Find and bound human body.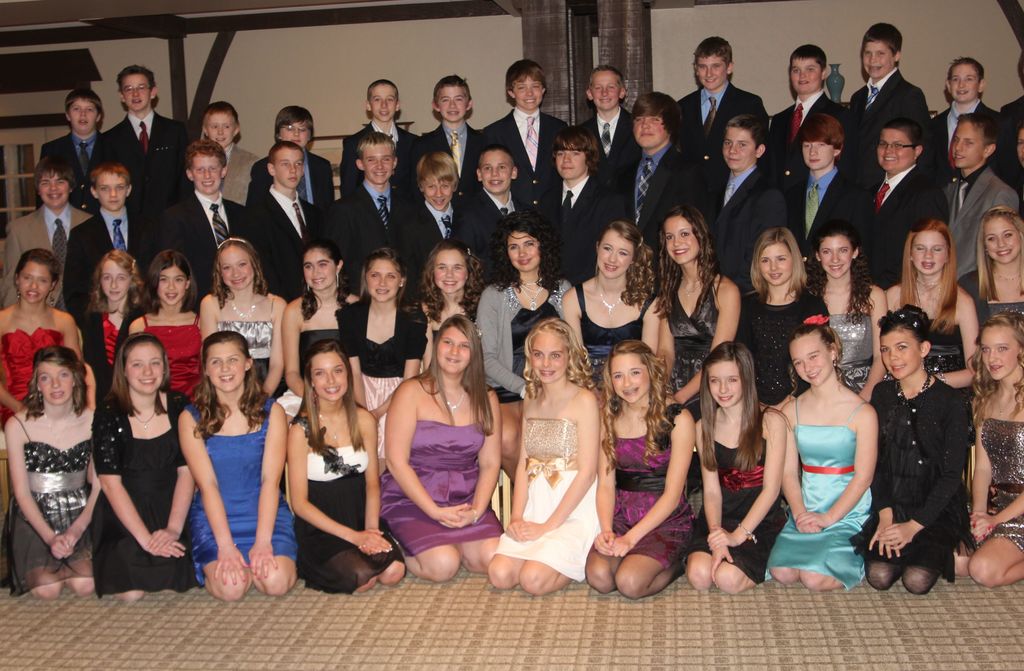
Bound: rect(476, 227, 573, 473).
